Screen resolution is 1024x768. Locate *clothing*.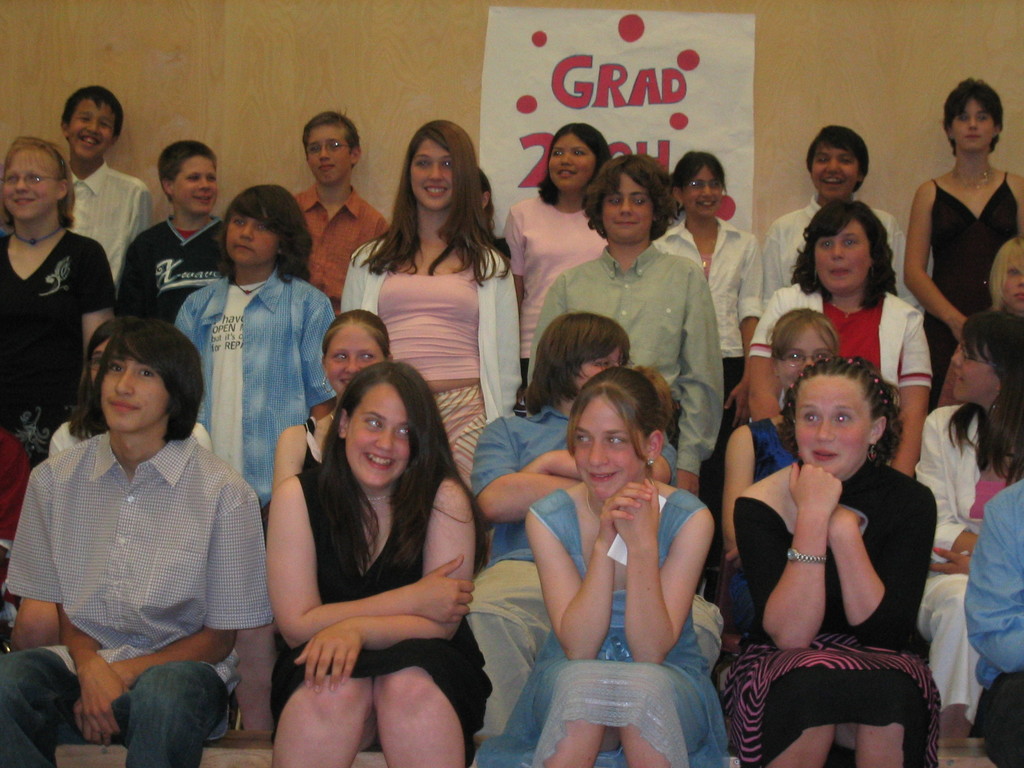
left=22, top=378, right=250, bottom=723.
